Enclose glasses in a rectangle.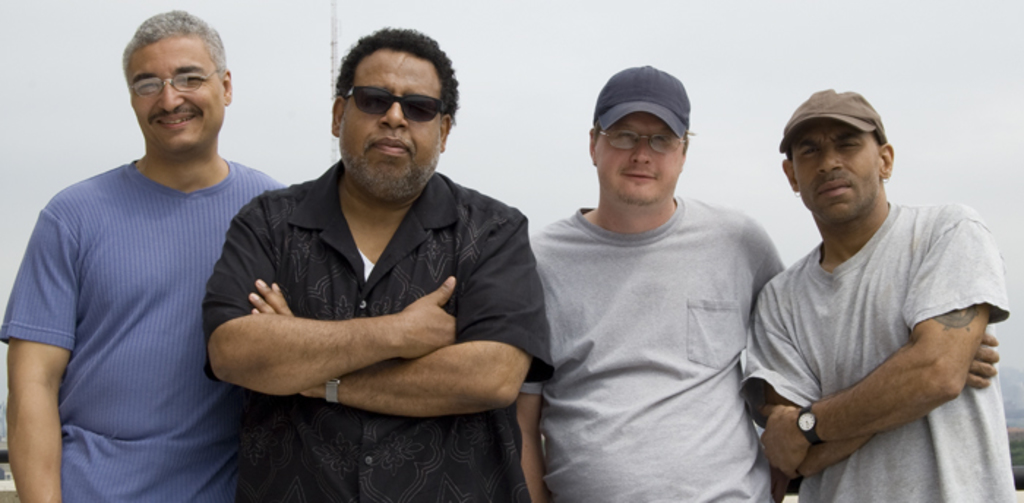
{"left": 591, "top": 127, "right": 682, "bottom": 156}.
